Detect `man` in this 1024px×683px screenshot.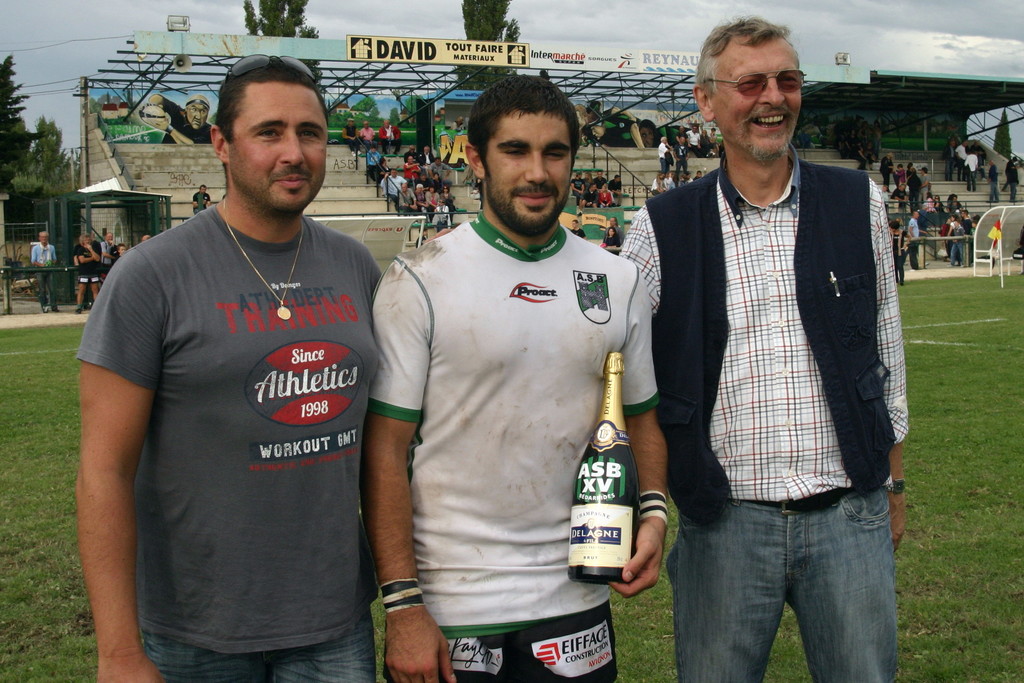
Detection: select_region(570, 171, 586, 206).
